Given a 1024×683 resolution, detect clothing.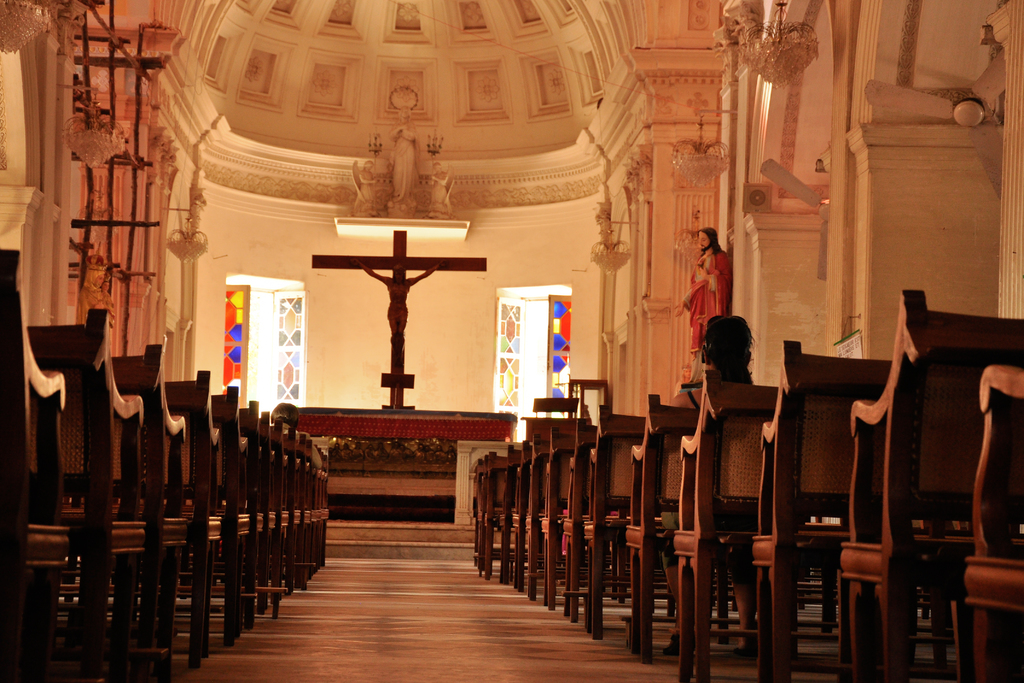
Rect(689, 226, 739, 333).
